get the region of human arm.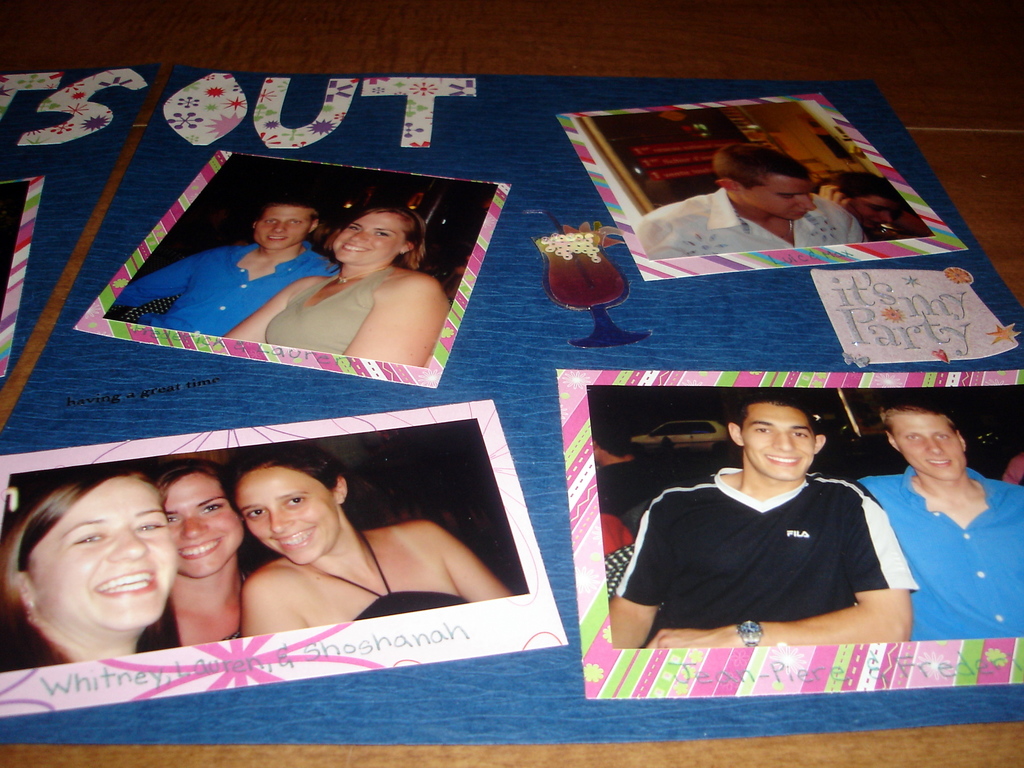
bbox(430, 519, 508, 602).
